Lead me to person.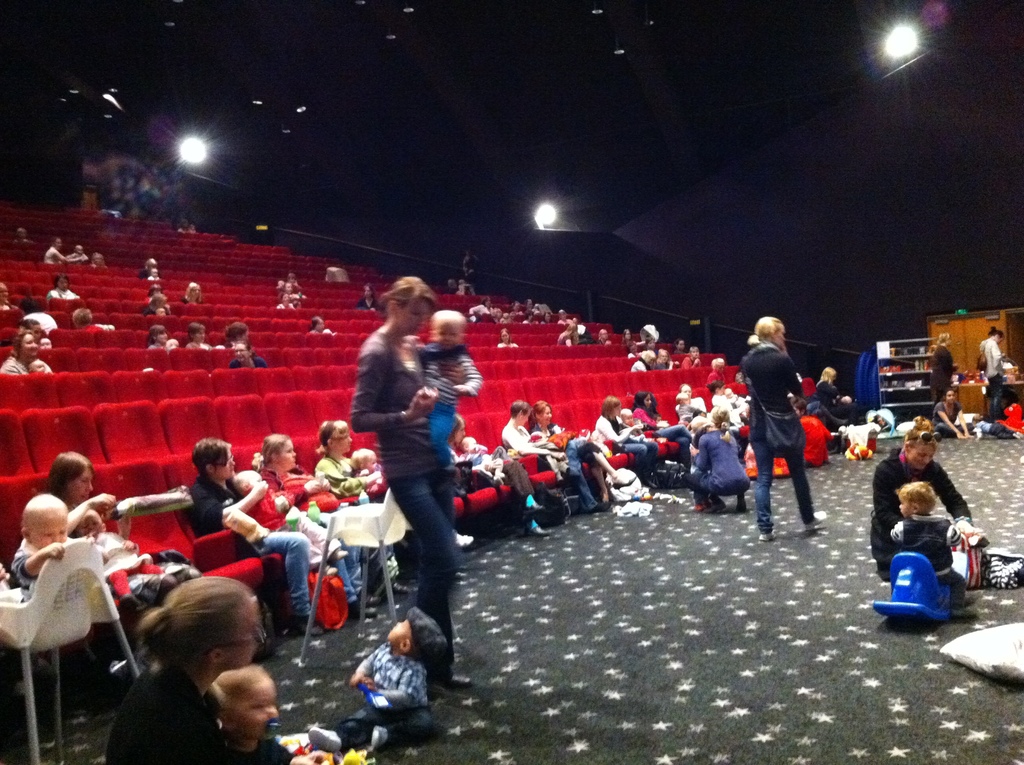
Lead to l=575, t=431, r=611, b=511.
